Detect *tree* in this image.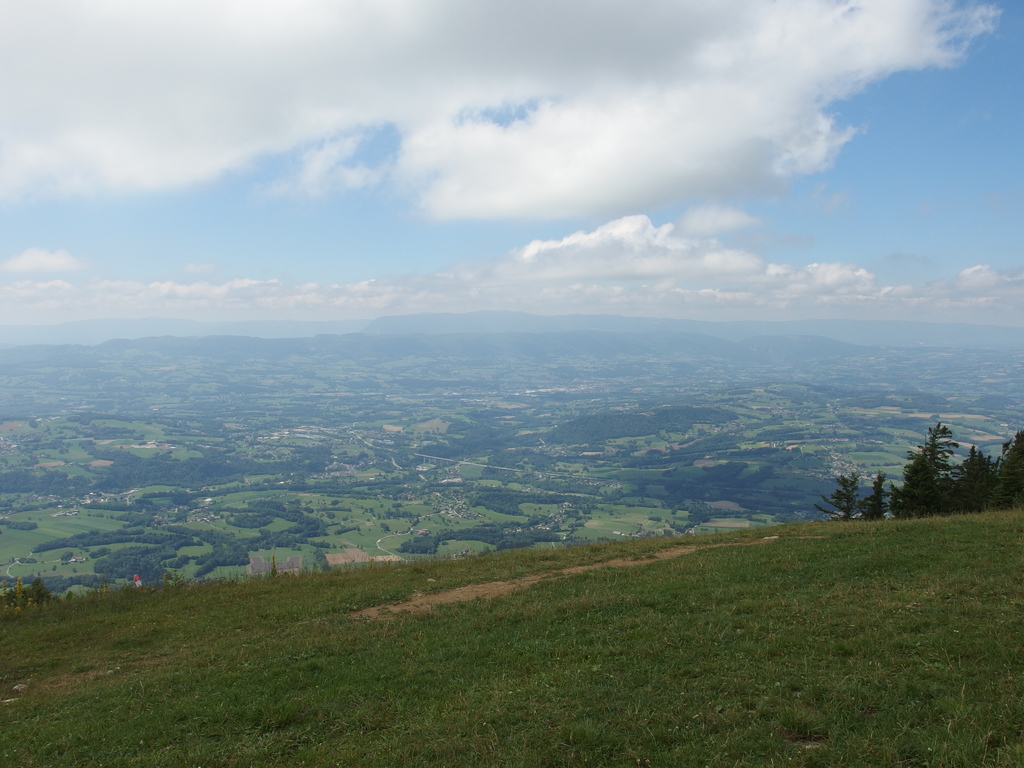
Detection: (8, 583, 28, 605).
